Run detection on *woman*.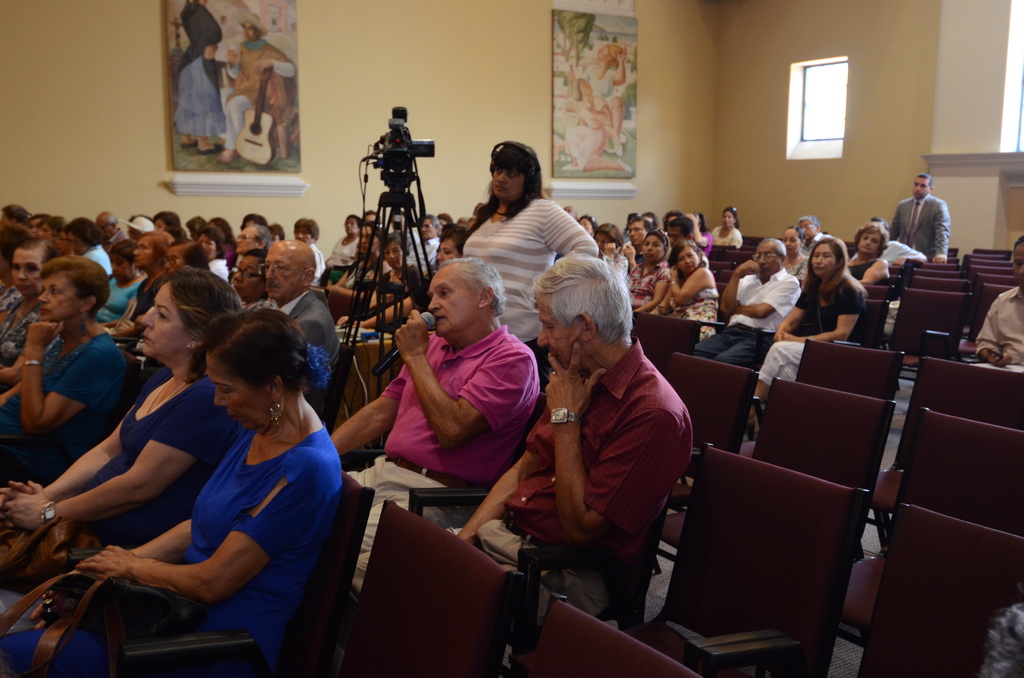
Result: l=323, t=214, r=364, b=273.
